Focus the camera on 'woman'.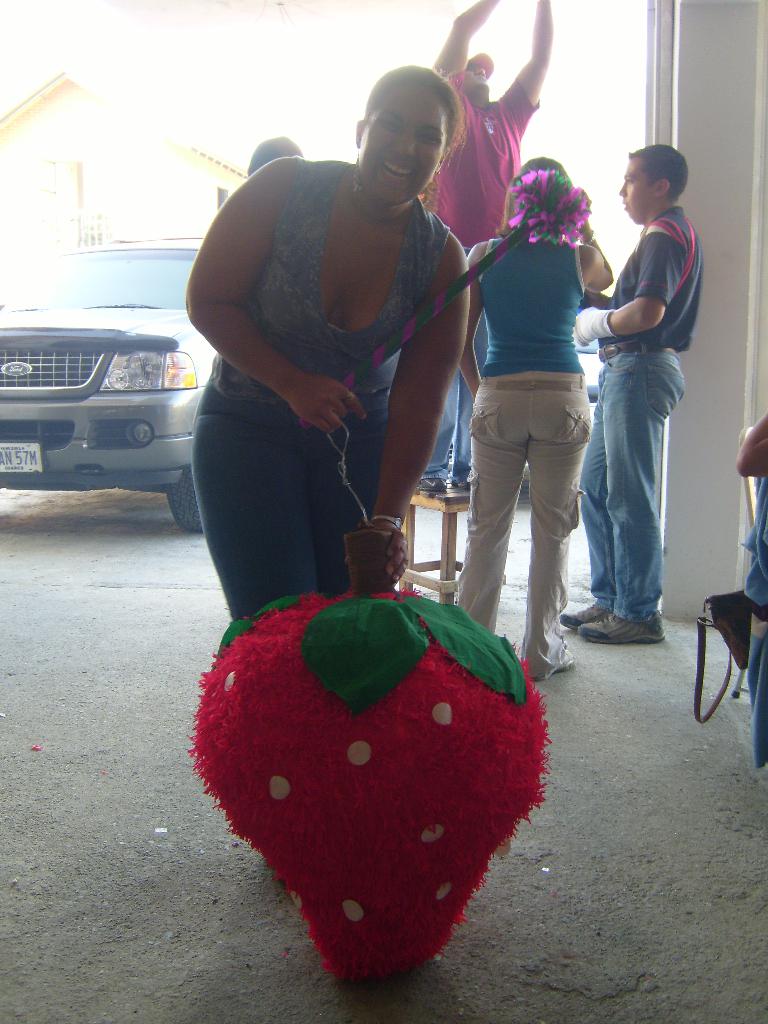
Focus region: {"left": 464, "top": 149, "right": 616, "bottom": 686}.
